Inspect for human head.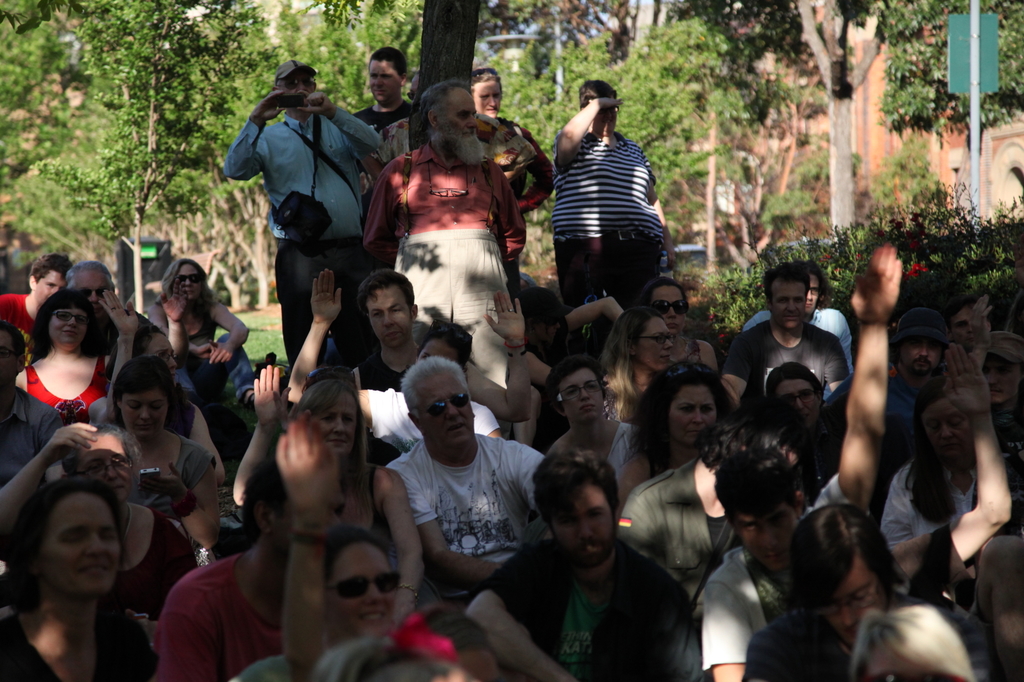
Inspection: [x1=31, y1=292, x2=90, y2=345].
